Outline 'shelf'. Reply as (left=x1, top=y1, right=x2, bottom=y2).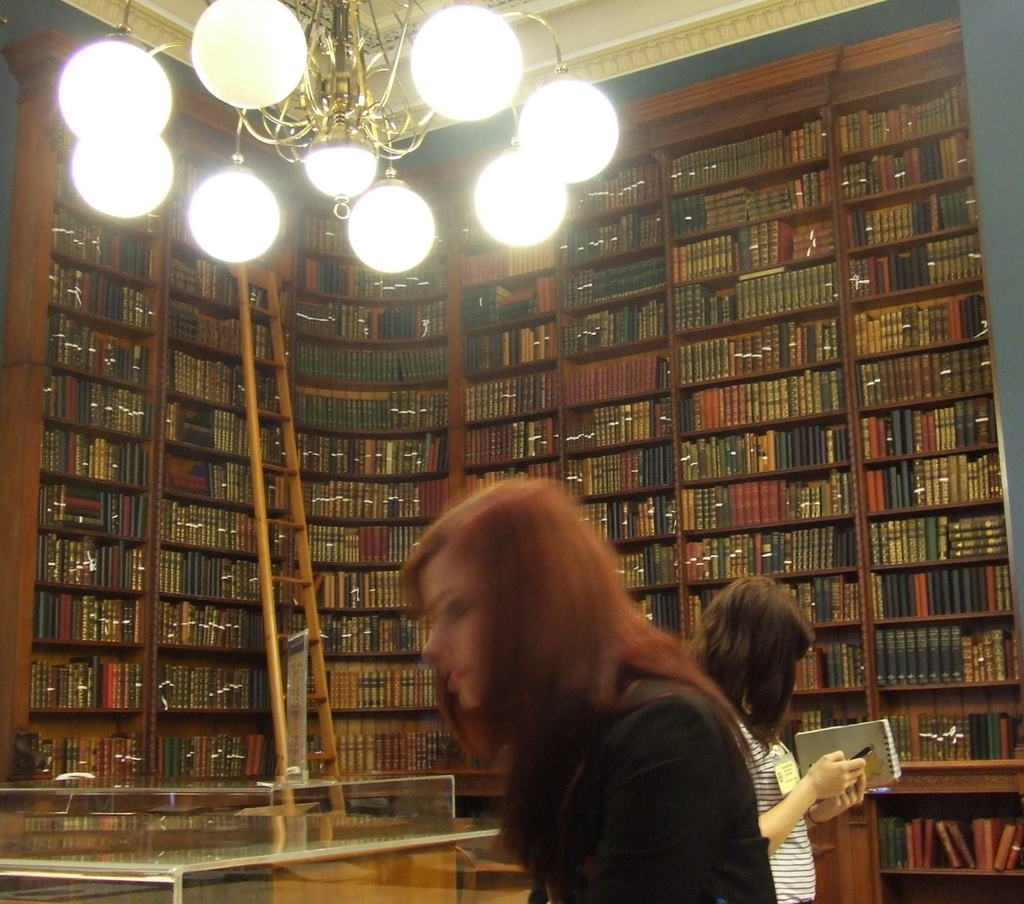
(left=155, top=551, right=259, bottom=614).
